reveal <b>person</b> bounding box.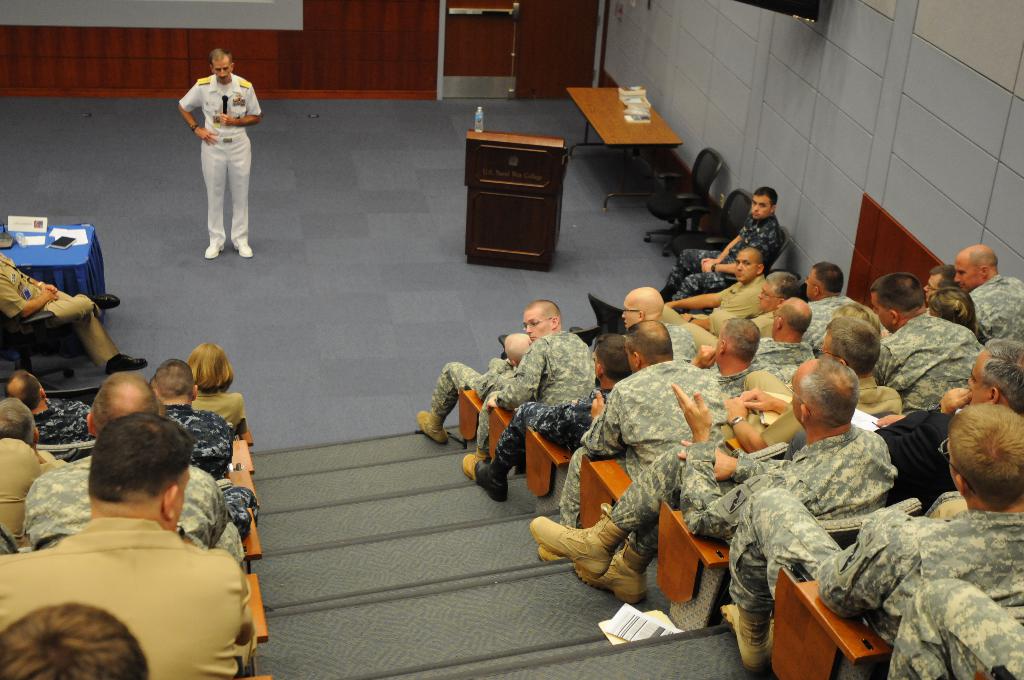
Revealed: rect(524, 363, 890, 602).
